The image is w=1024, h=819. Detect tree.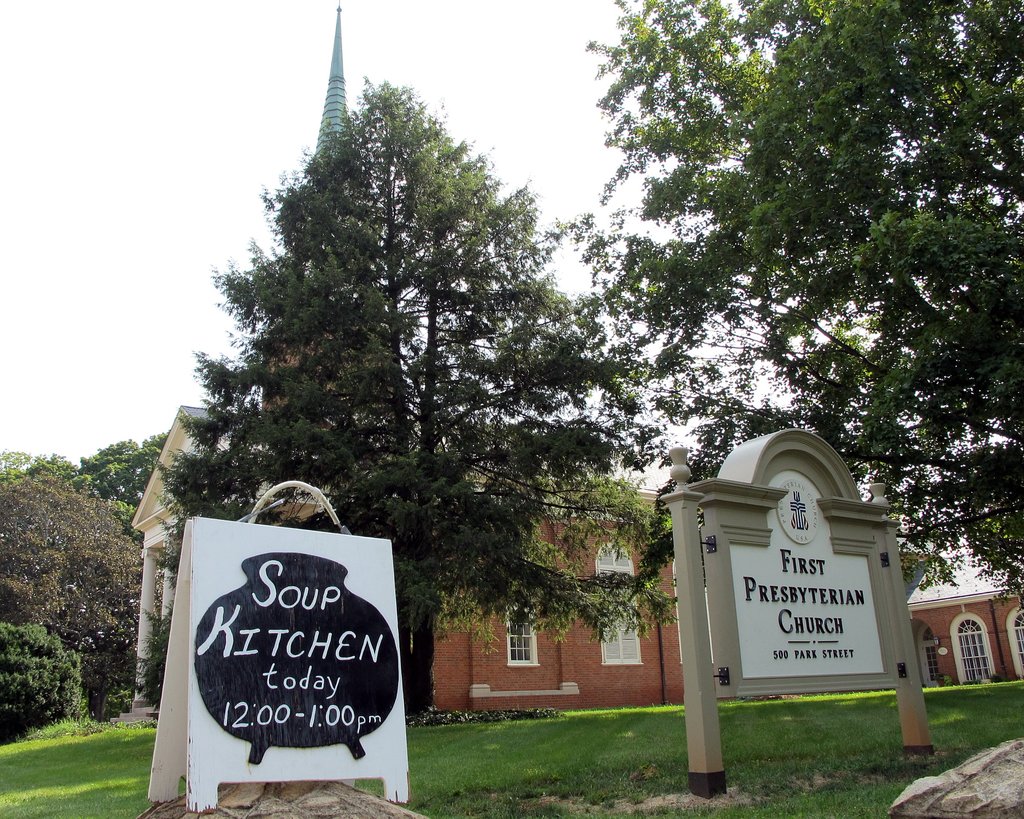
Detection: (0,433,189,735).
